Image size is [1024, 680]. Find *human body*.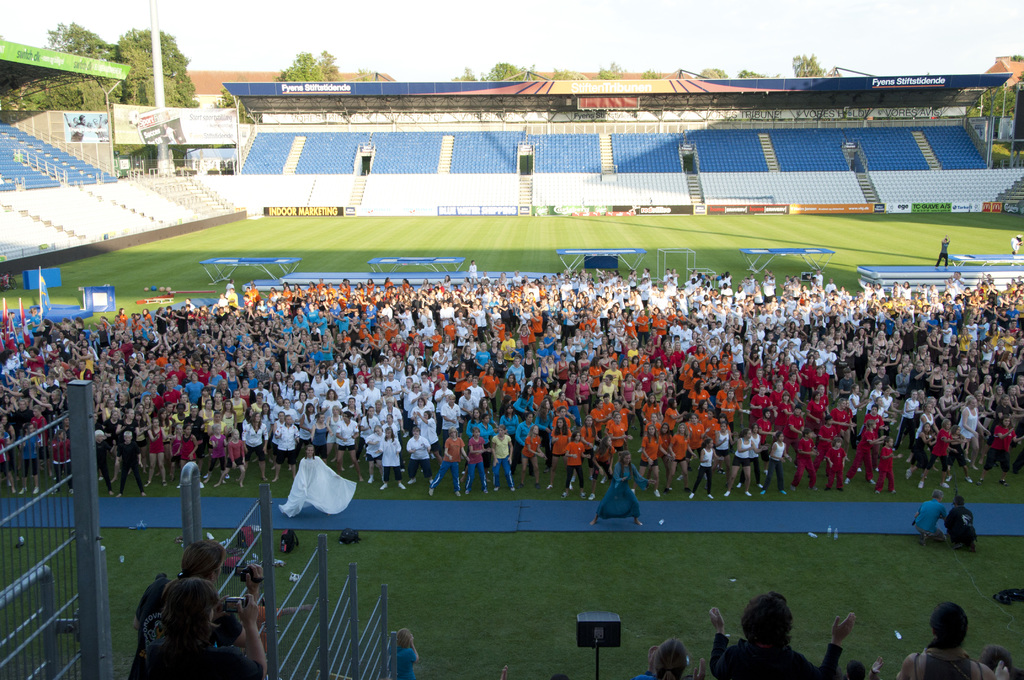
193, 314, 205, 323.
